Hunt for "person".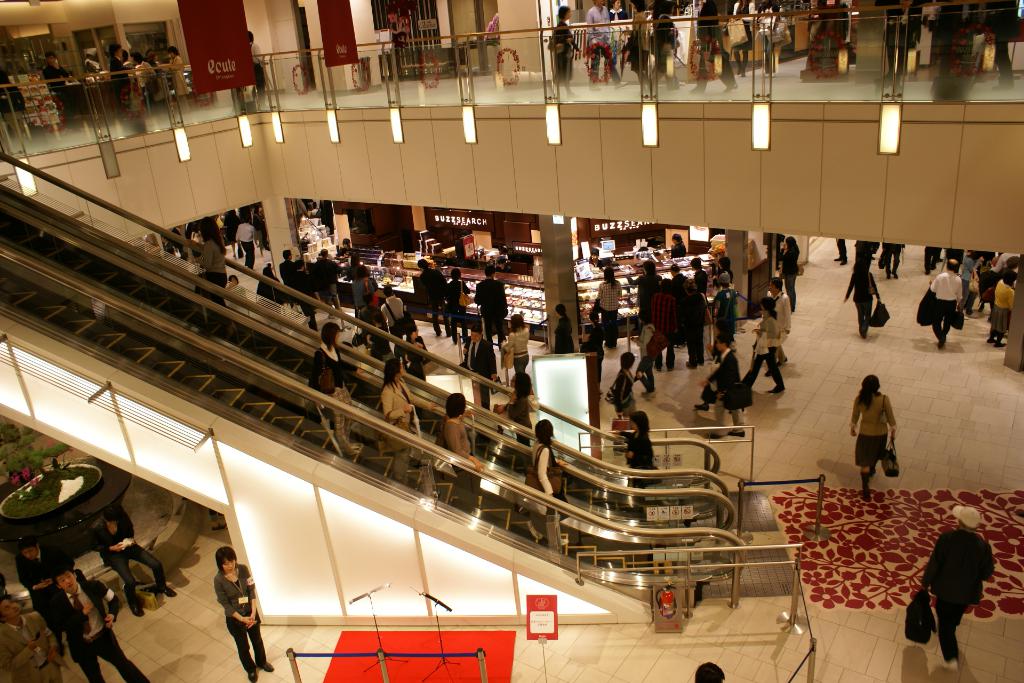
Hunted down at x1=838 y1=248 x2=881 y2=342.
